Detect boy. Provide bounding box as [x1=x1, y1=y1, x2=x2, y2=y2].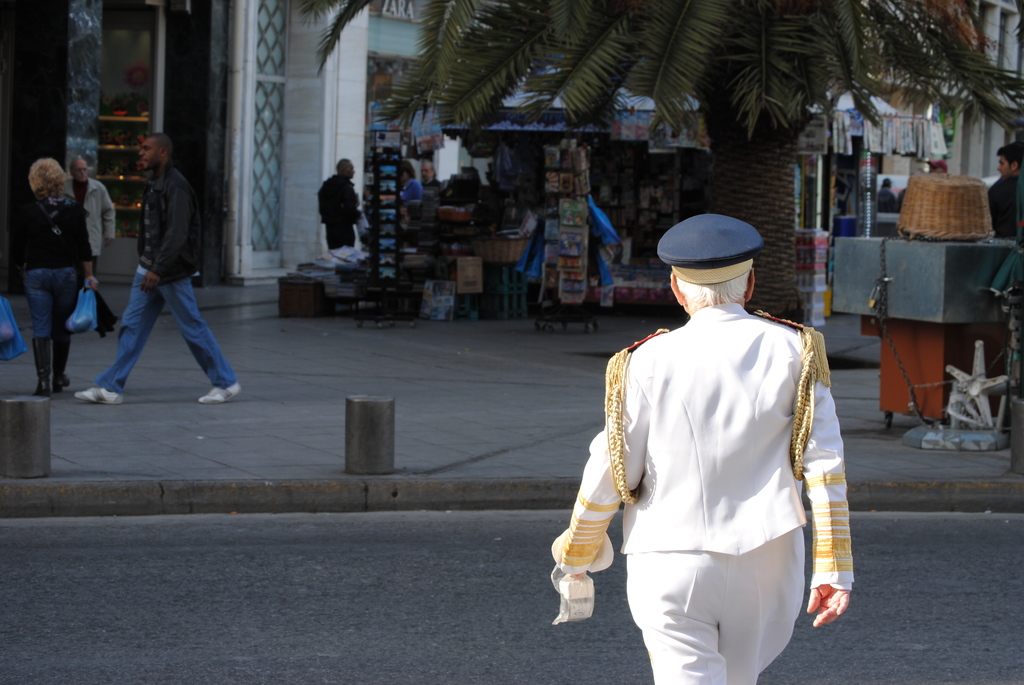
[x1=74, y1=131, x2=242, y2=404].
